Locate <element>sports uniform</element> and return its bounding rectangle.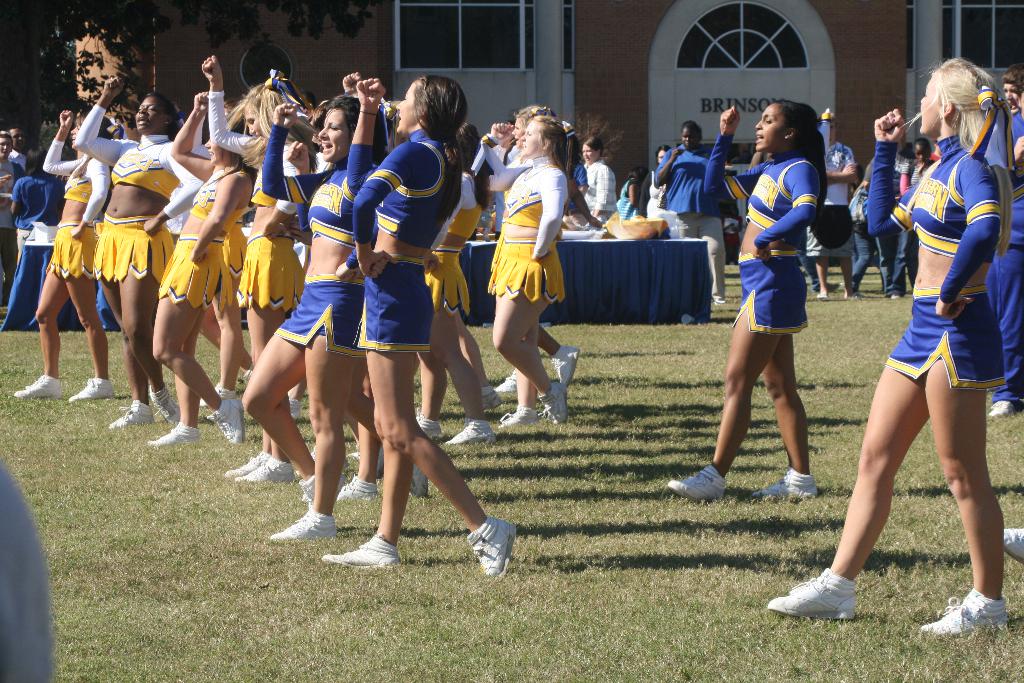
detection(979, 101, 1023, 407).
